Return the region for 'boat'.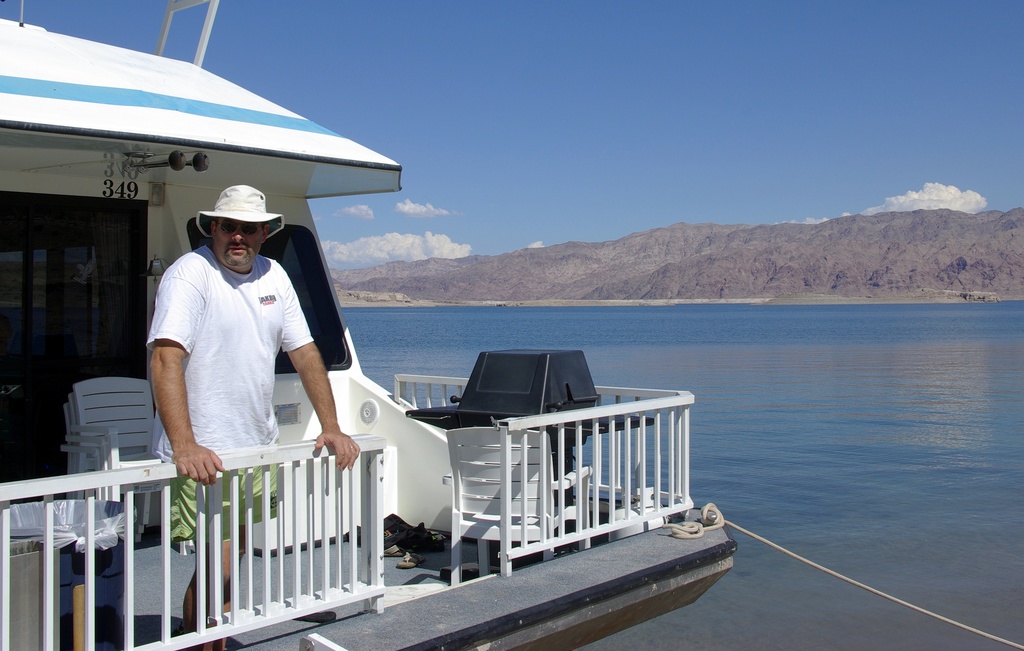
detection(0, 0, 735, 650).
